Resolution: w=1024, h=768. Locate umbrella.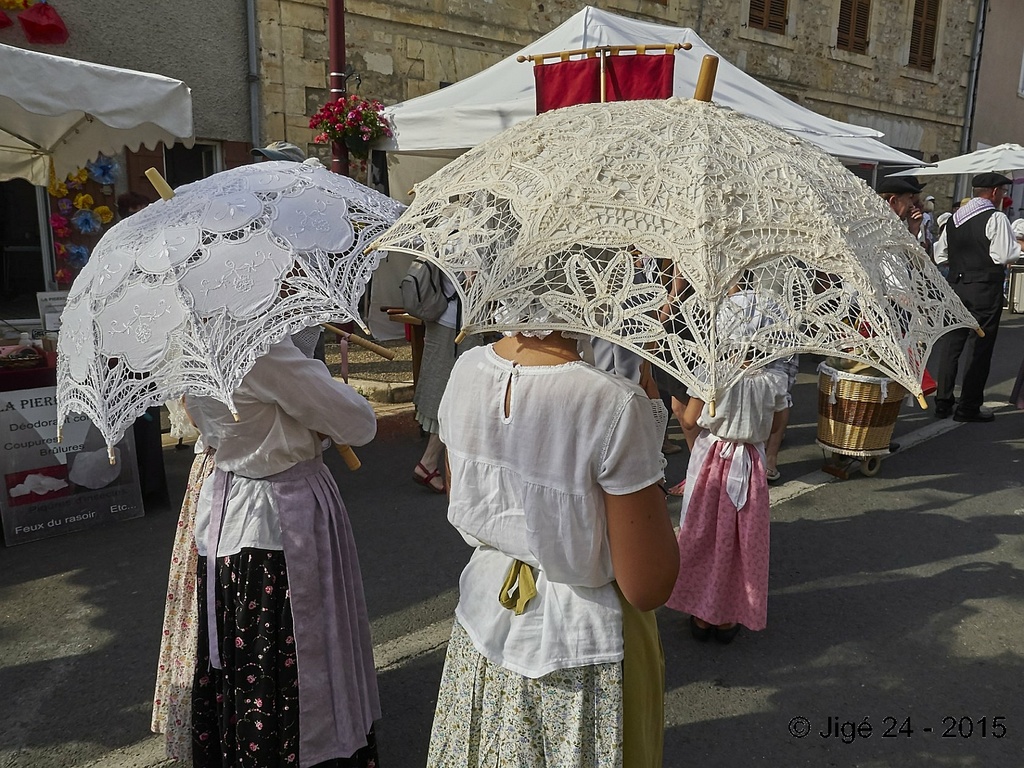
362 52 987 416.
